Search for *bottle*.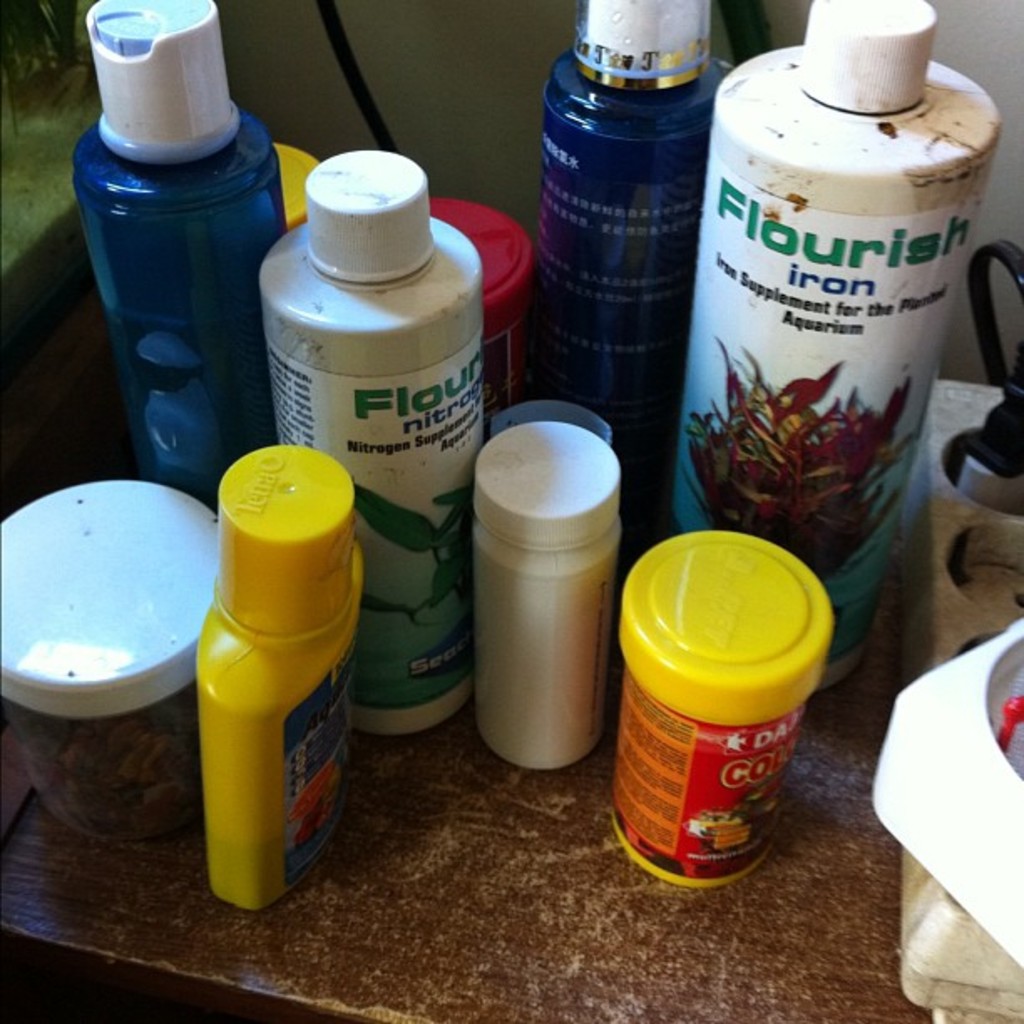
Found at rect(69, 0, 293, 514).
